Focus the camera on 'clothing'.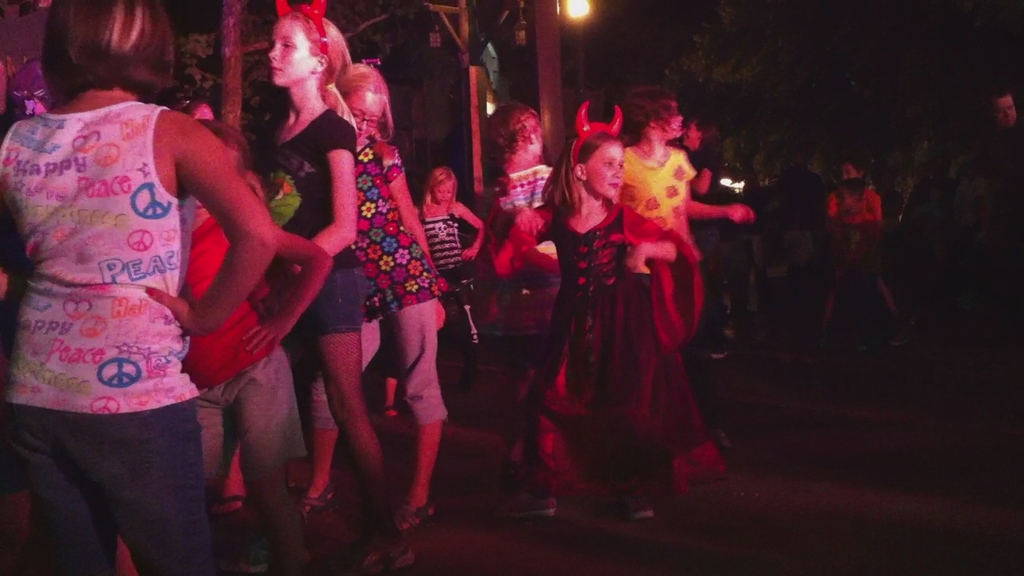
Focus region: (x1=819, y1=182, x2=895, y2=321).
